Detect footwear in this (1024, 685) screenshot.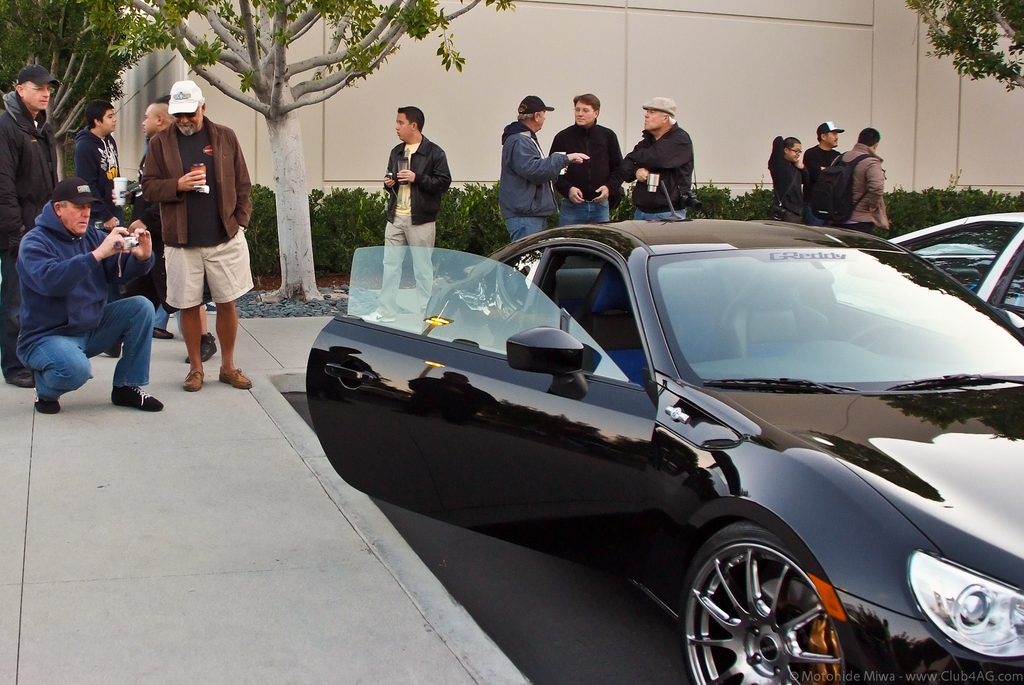
Detection: pyautogui.locateOnScreen(108, 379, 172, 415).
